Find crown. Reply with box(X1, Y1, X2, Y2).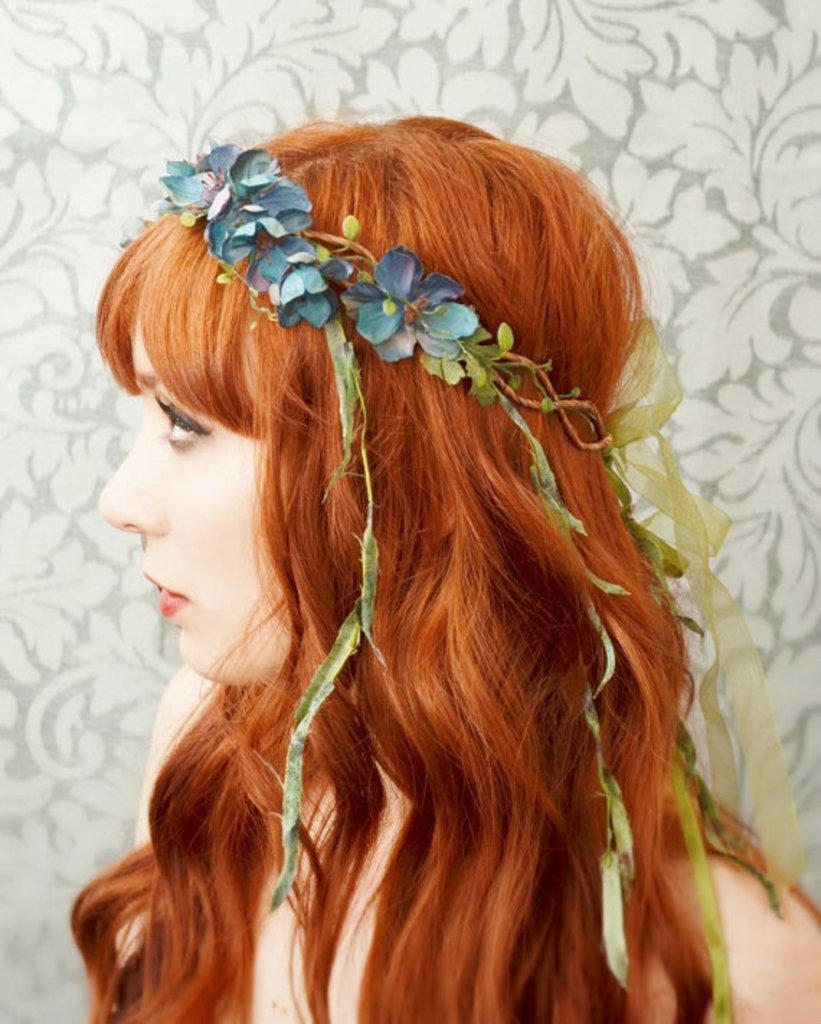
box(109, 138, 616, 451).
